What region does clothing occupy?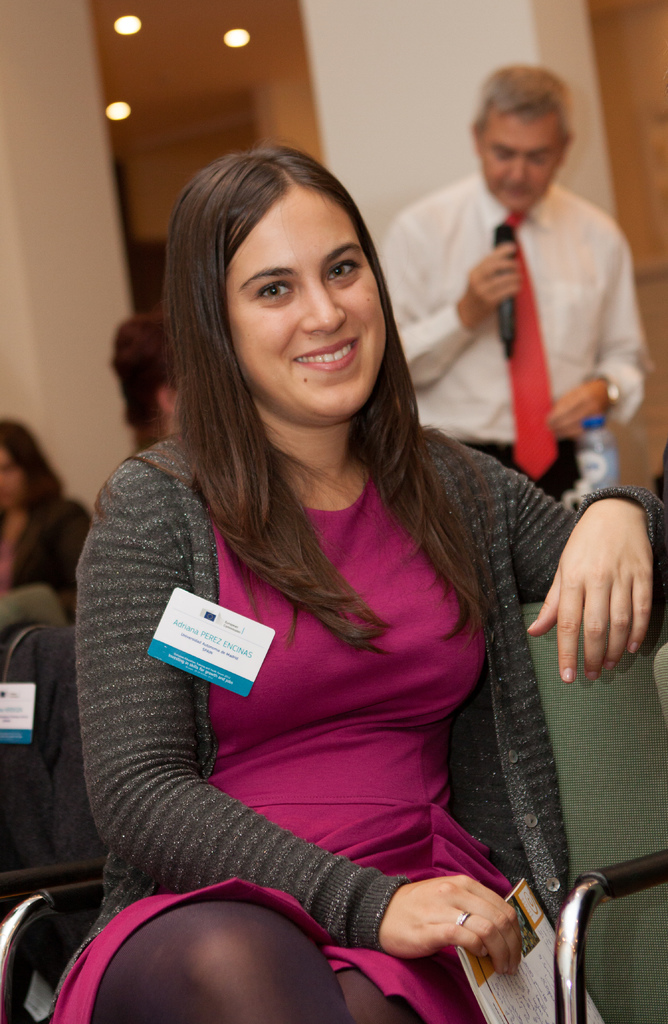
detection(381, 180, 653, 444).
